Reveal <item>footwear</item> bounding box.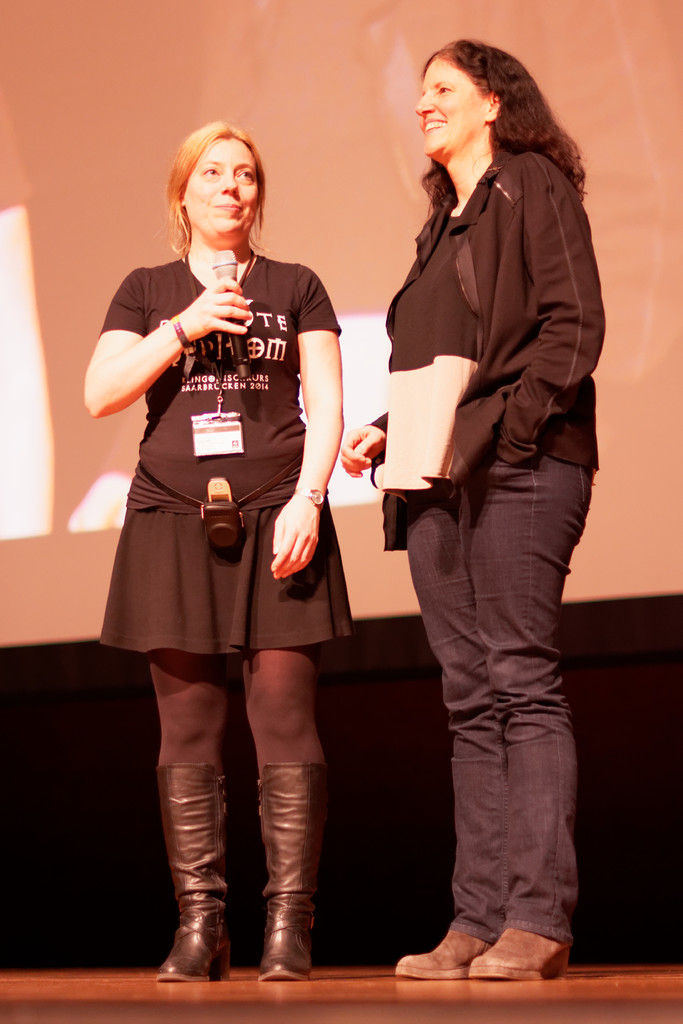
Revealed: [x1=398, y1=914, x2=484, y2=977].
